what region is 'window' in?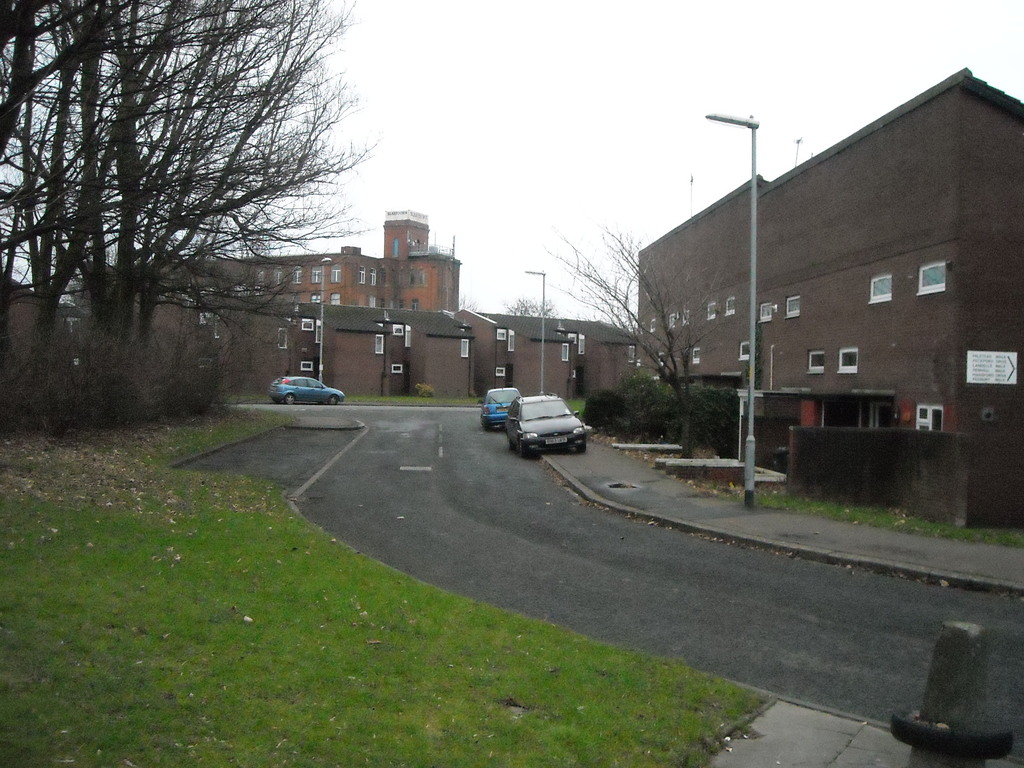
(x1=804, y1=343, x2=825, y2=380).
